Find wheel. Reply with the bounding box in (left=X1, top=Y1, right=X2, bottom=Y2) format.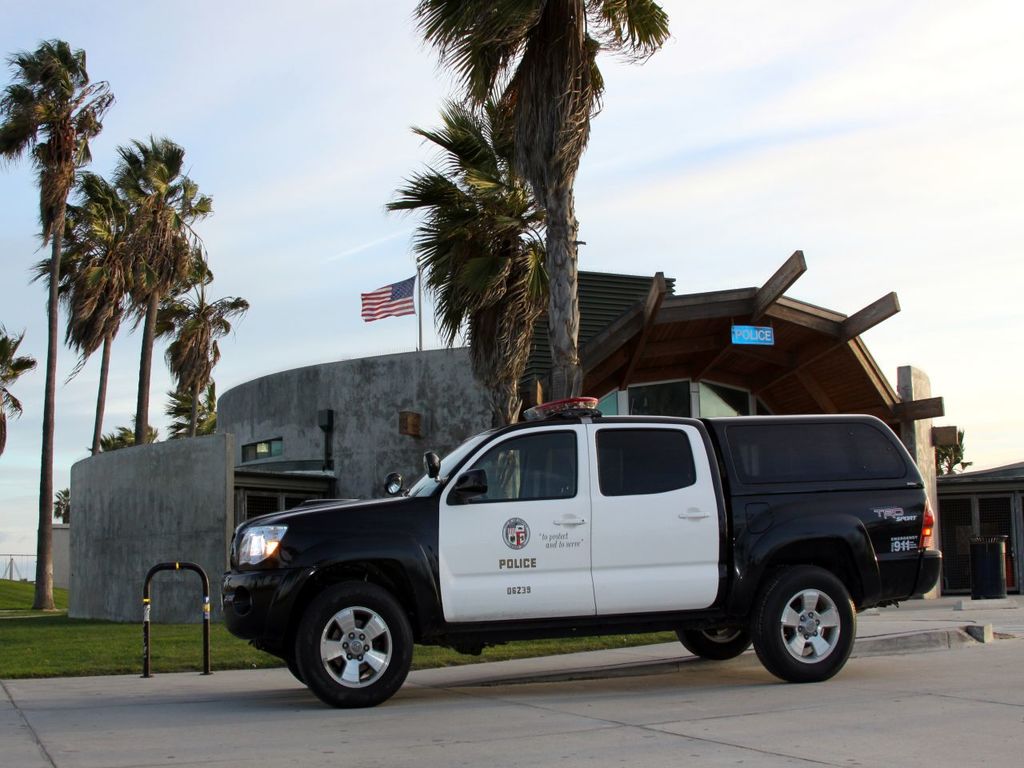
(left=758, top=566, right=862, bottom=686).
